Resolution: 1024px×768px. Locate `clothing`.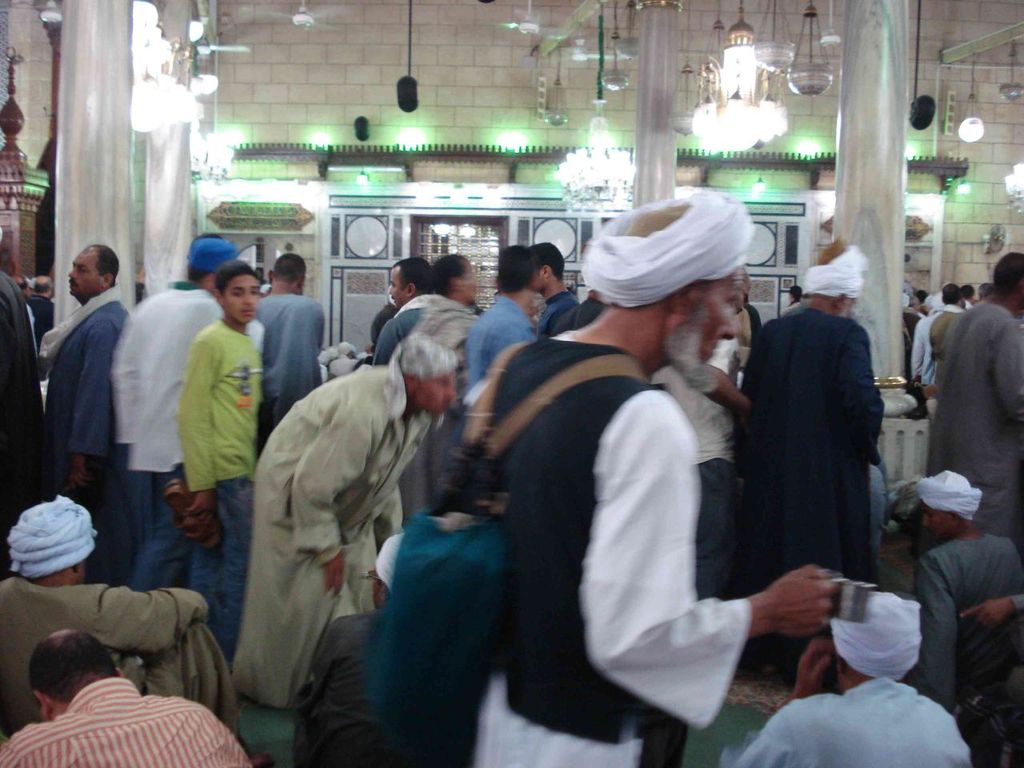
{"left": 234, "top": 334, "right": 408, "bottom": 702}.
